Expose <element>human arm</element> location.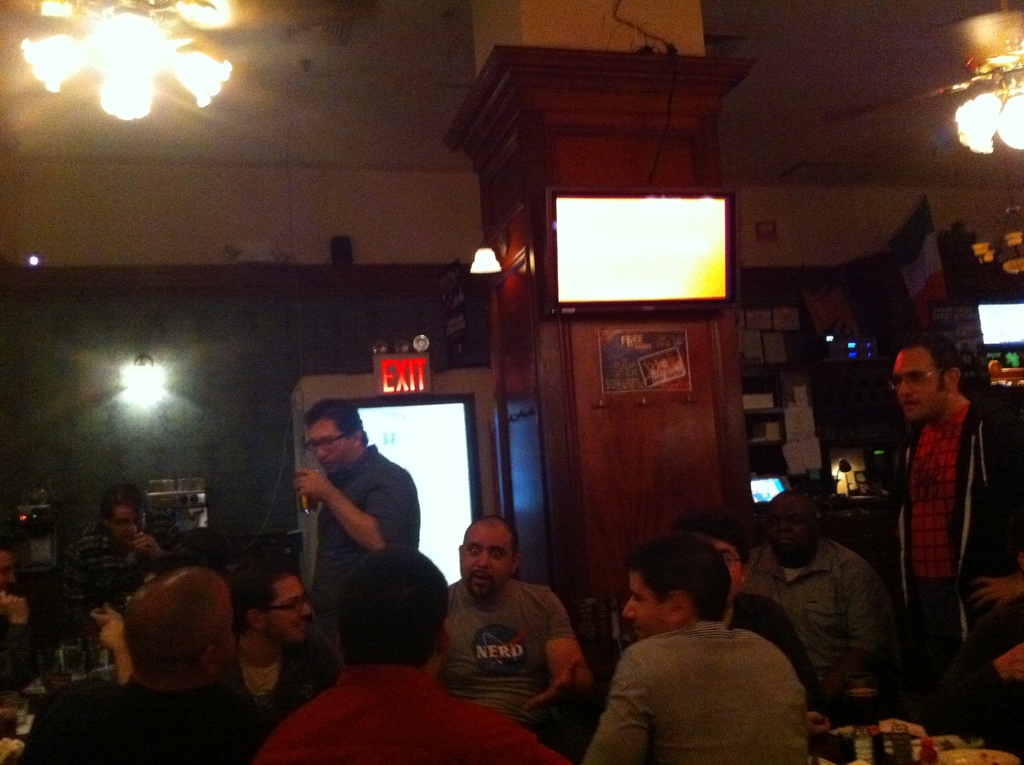
Exposed at detection(803, 703, 833, 738).
